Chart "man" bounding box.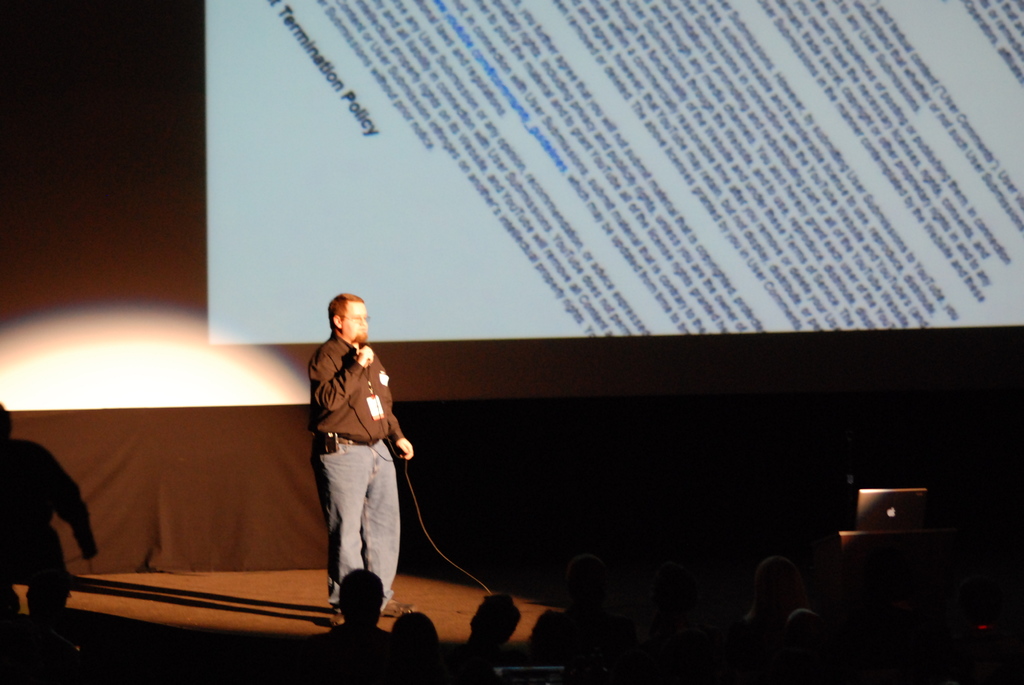
Charted: l=321, t=568, r=393, b=643.
